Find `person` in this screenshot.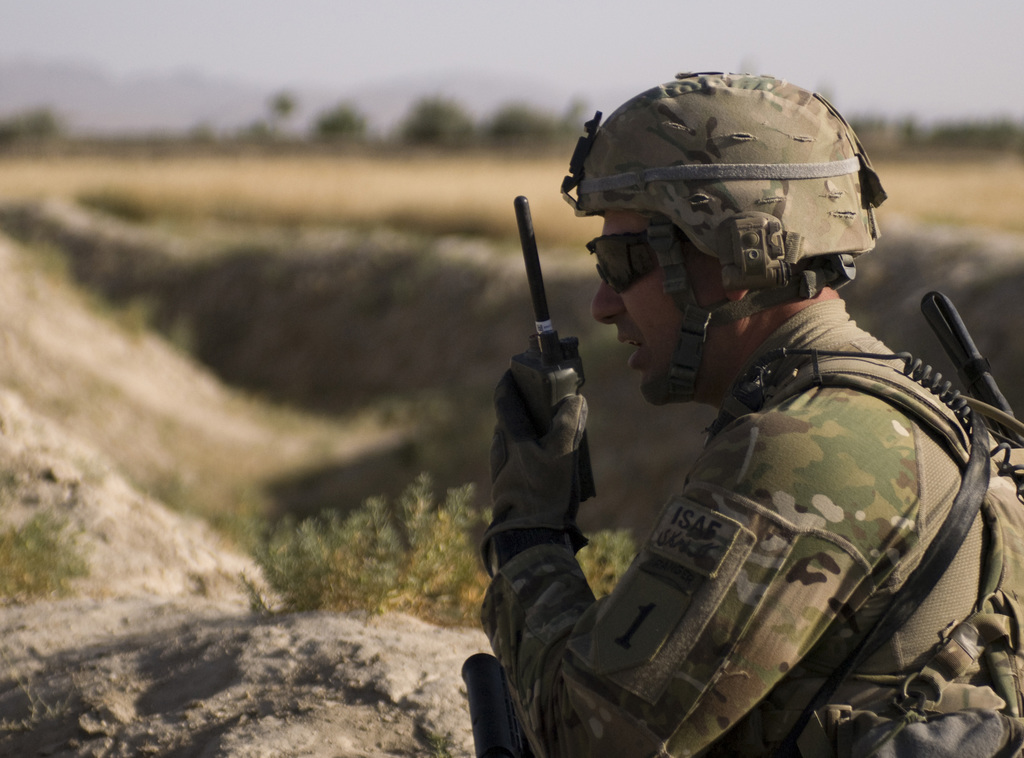
The bounding box for `person` is {"left": 458, "top": 78, "right": 1004, "bottom": 756}.
